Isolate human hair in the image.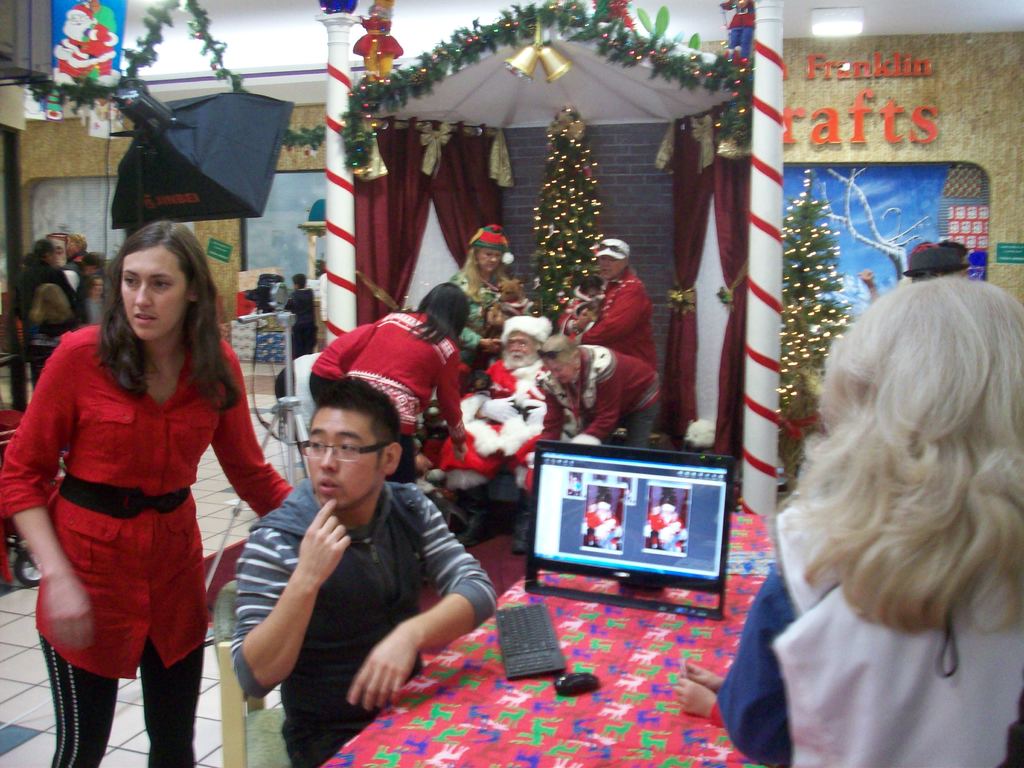
Isolated region: 29, 282, 72, 323.
